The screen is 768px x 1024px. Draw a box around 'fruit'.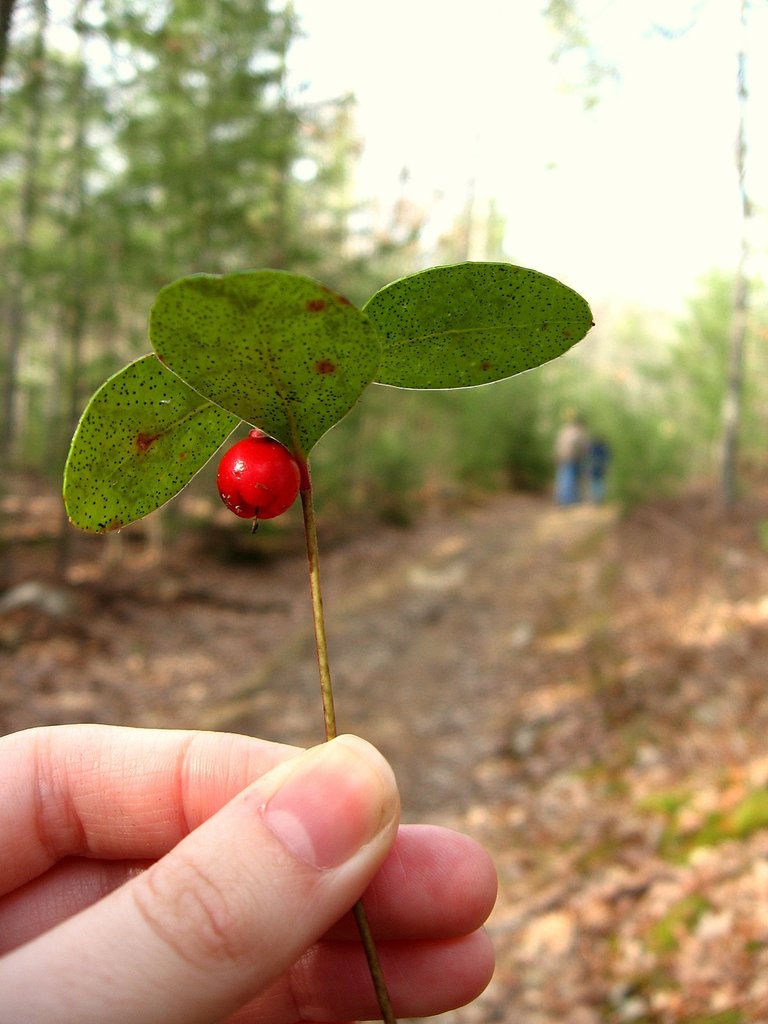
bbox=(210, 435, 300, 520).
